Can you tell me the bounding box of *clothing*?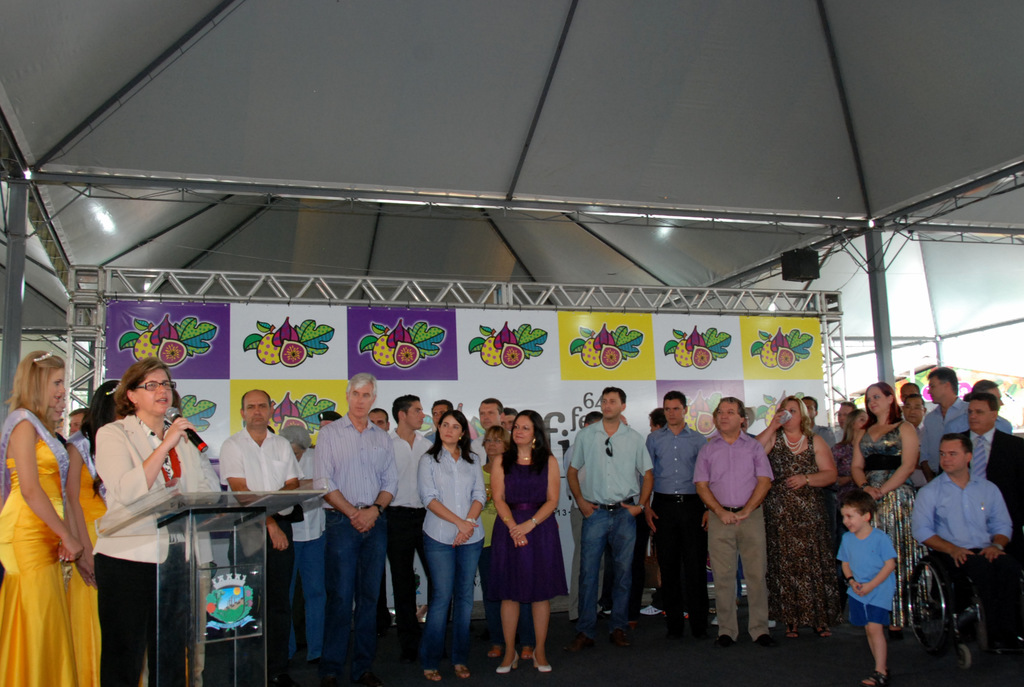
(569,464,607,620).
